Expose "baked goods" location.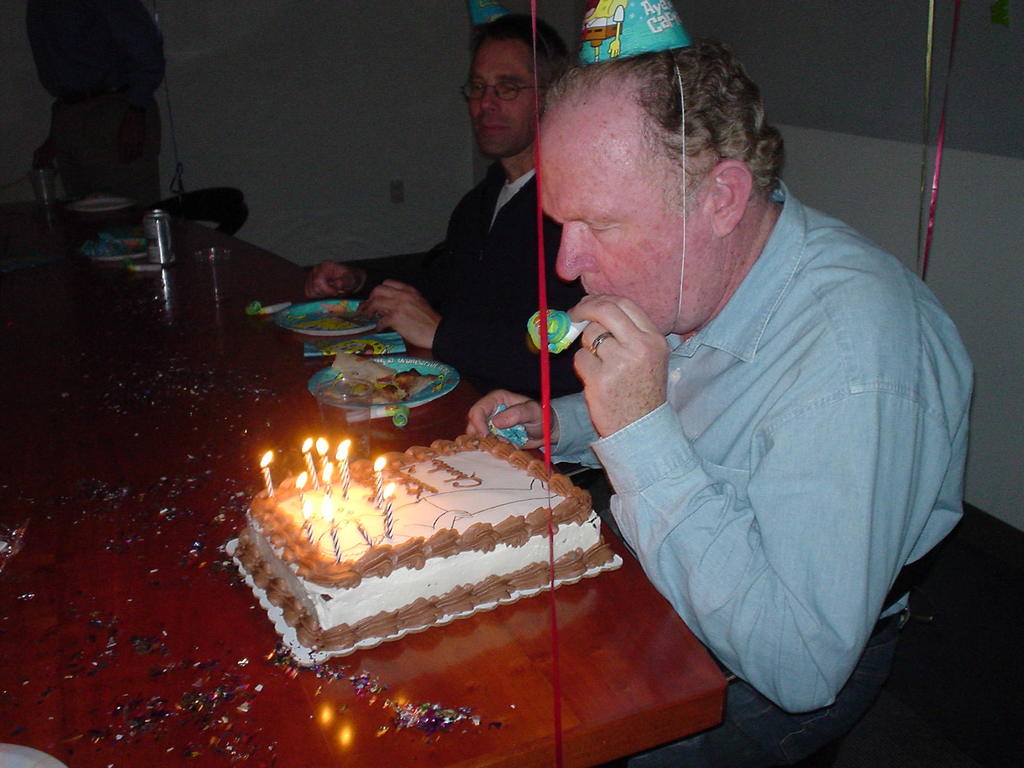
Exposed at Rect(223, 420, 616, 660).
